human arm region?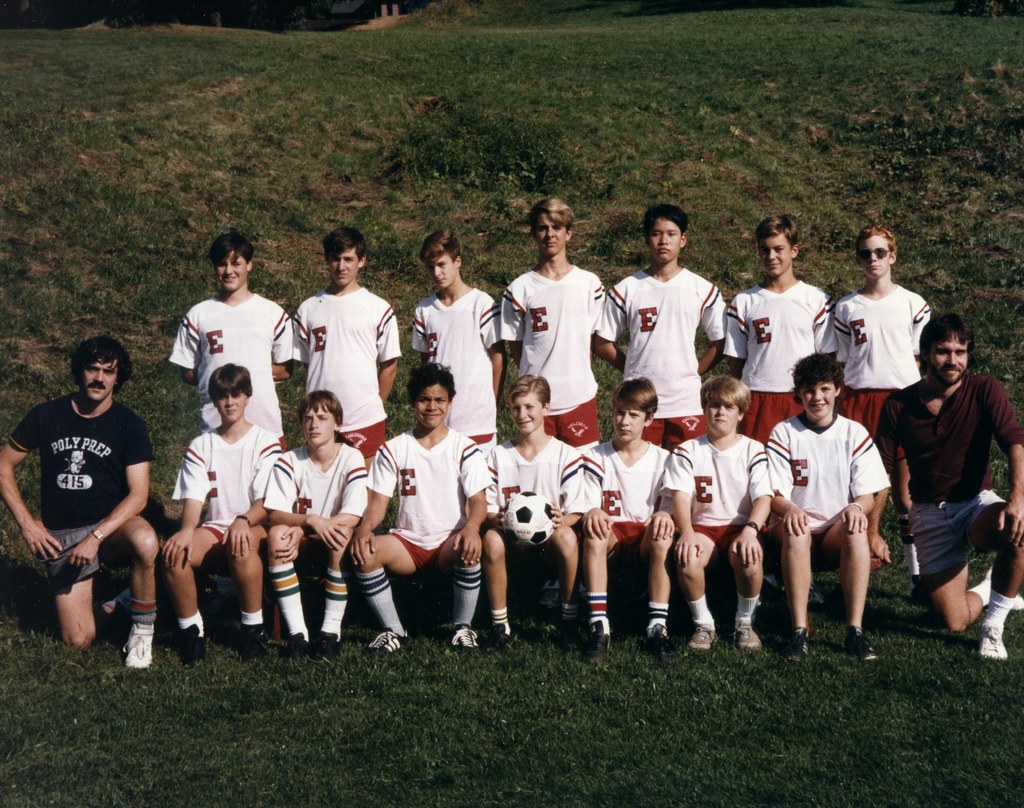
left=295, top=307, right=310, bottom=371
